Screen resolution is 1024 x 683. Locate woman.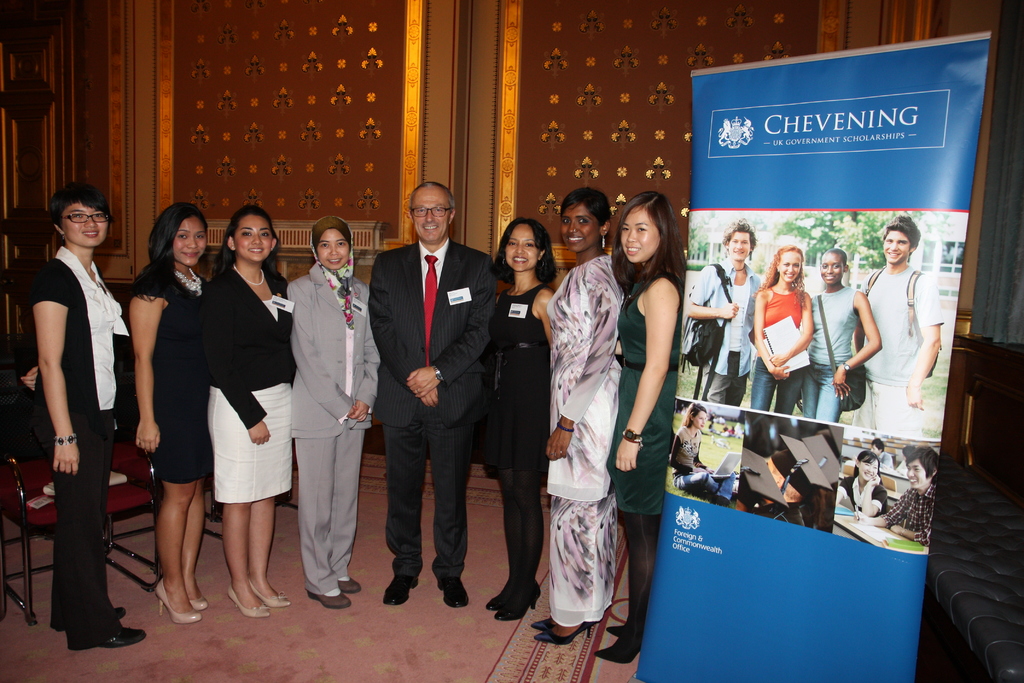
x1=829, y1=451, x2=884, y2=514.
